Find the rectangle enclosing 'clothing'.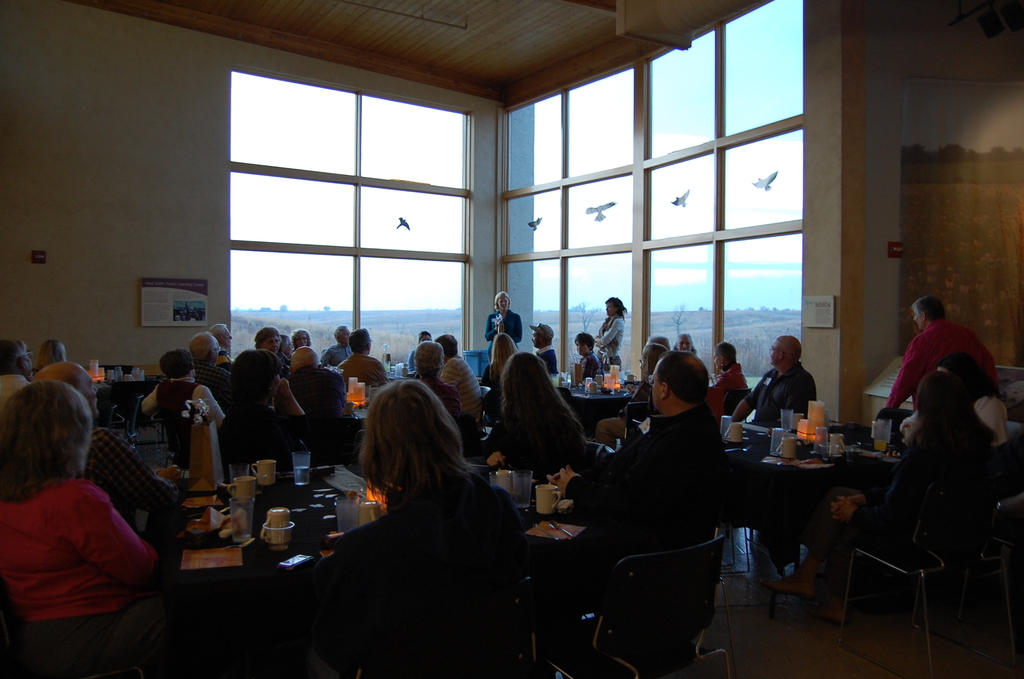
{"left": 340, "top": 362, "right": 385, "bottom": 387}.
